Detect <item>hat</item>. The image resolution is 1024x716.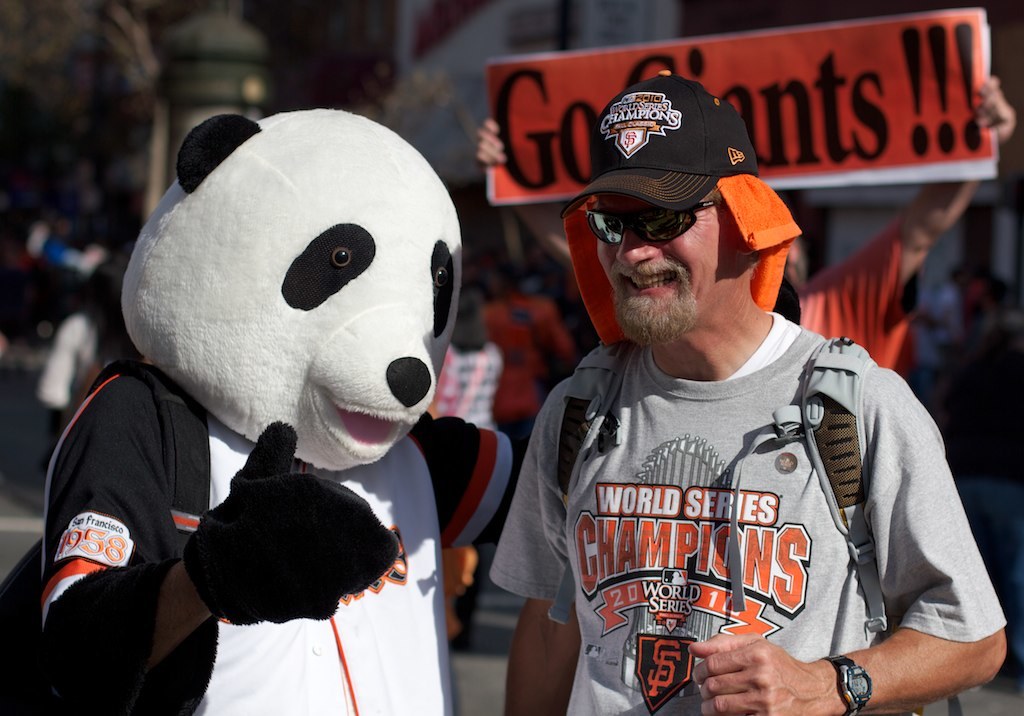
l=557, t=68, r=761, b=220.
